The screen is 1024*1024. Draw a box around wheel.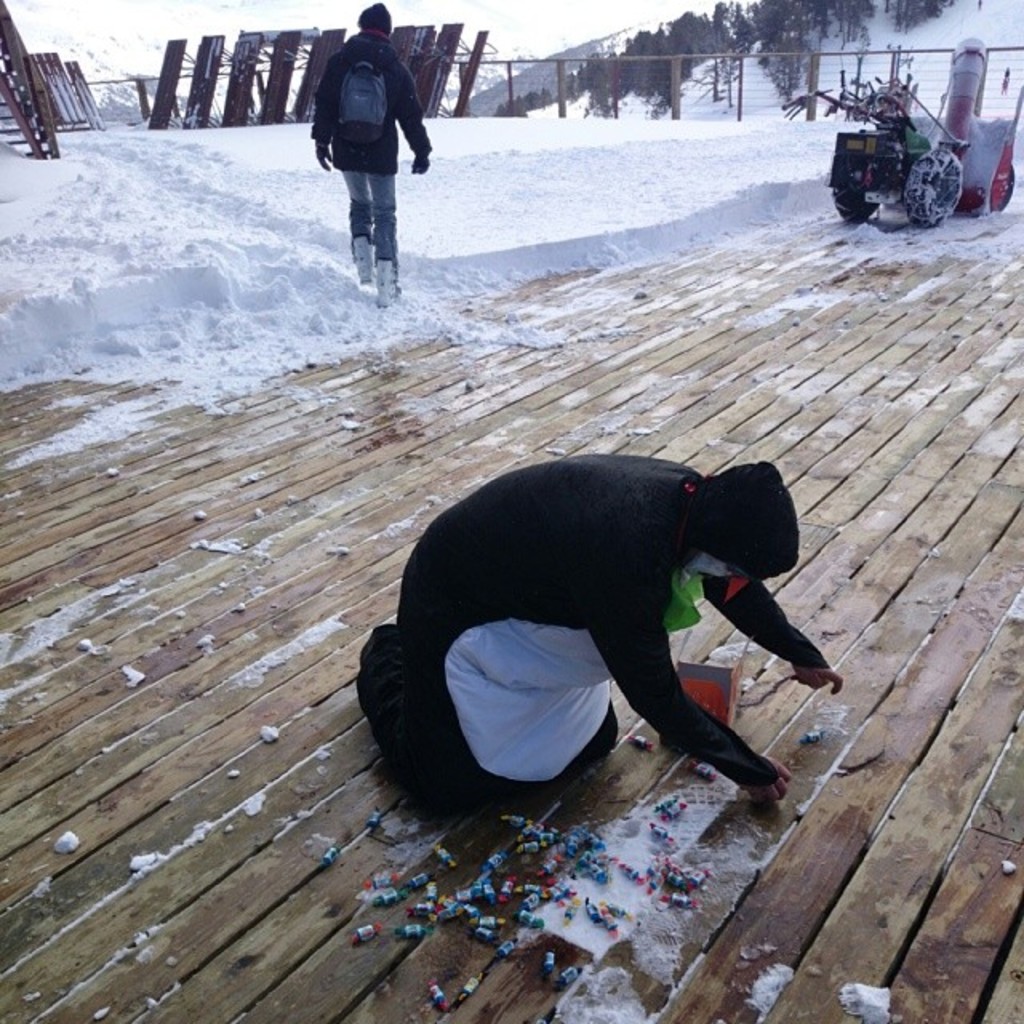
[907, 149, 965, 224].
